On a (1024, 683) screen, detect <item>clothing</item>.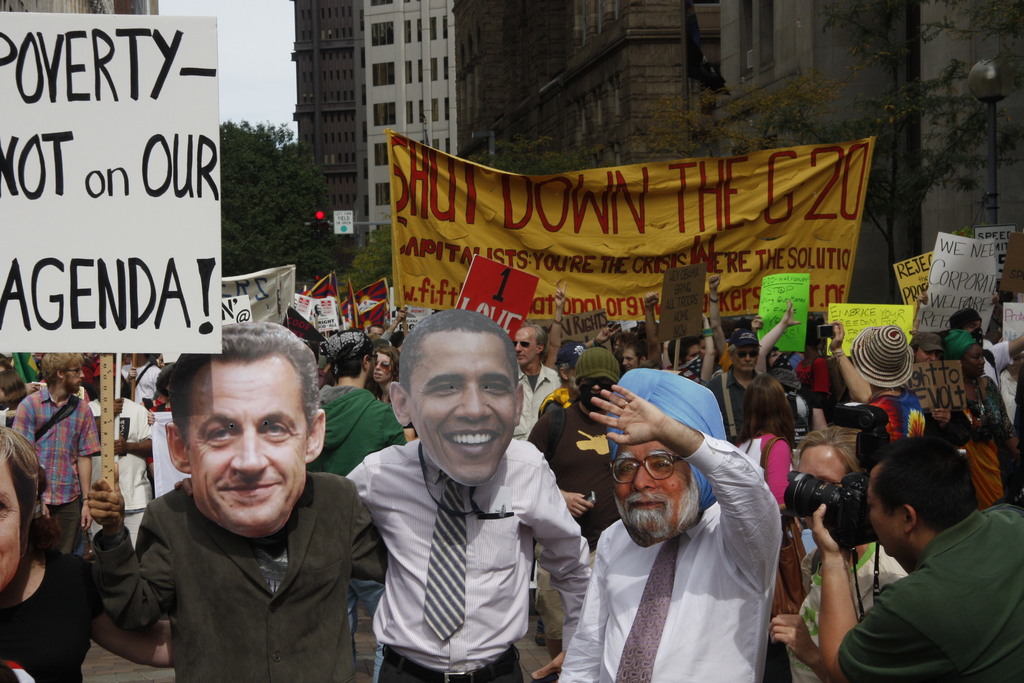
select_region(857, 378, 929, 469).
